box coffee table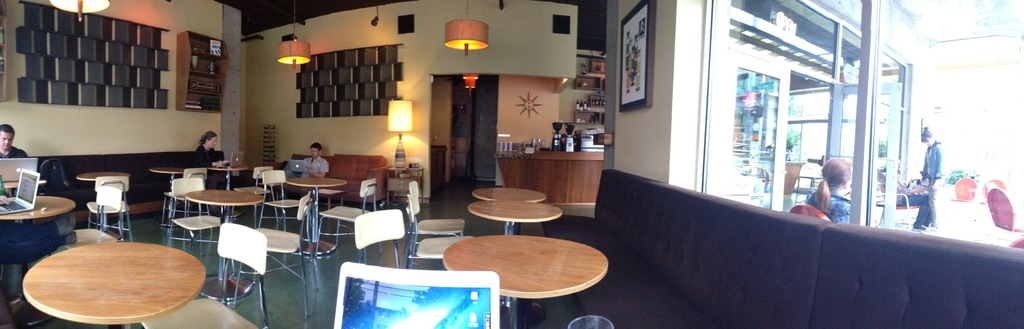
bbox=(77, 173, 132, 230)
